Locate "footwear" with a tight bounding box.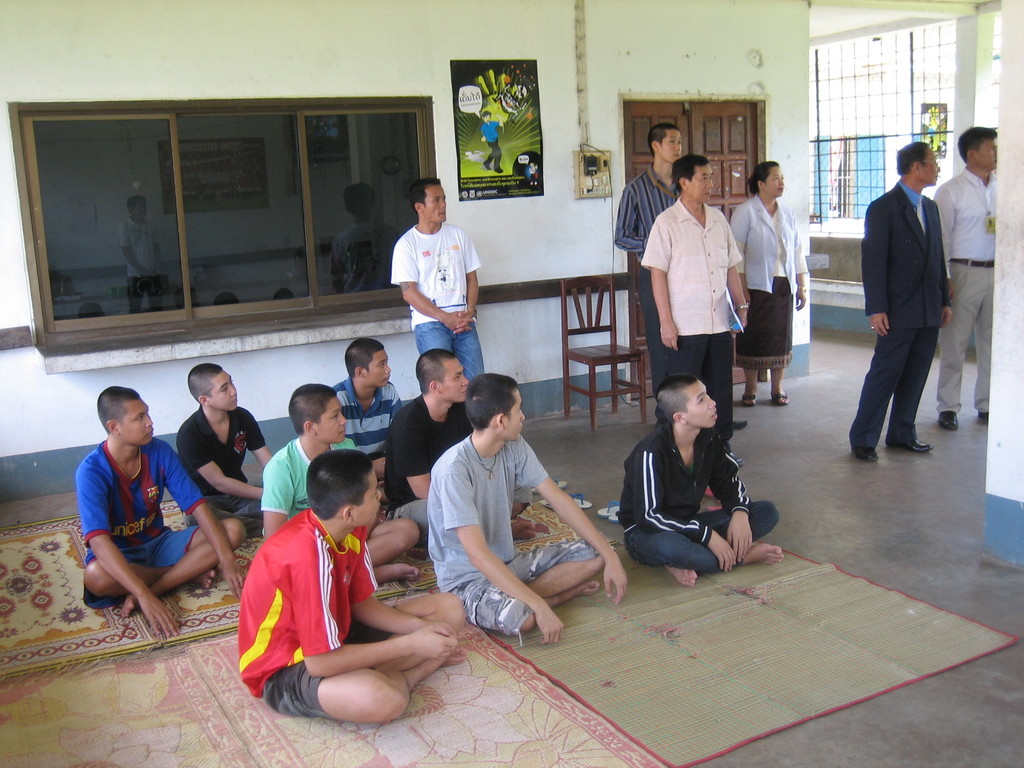
[938, 407, 961, 433].
